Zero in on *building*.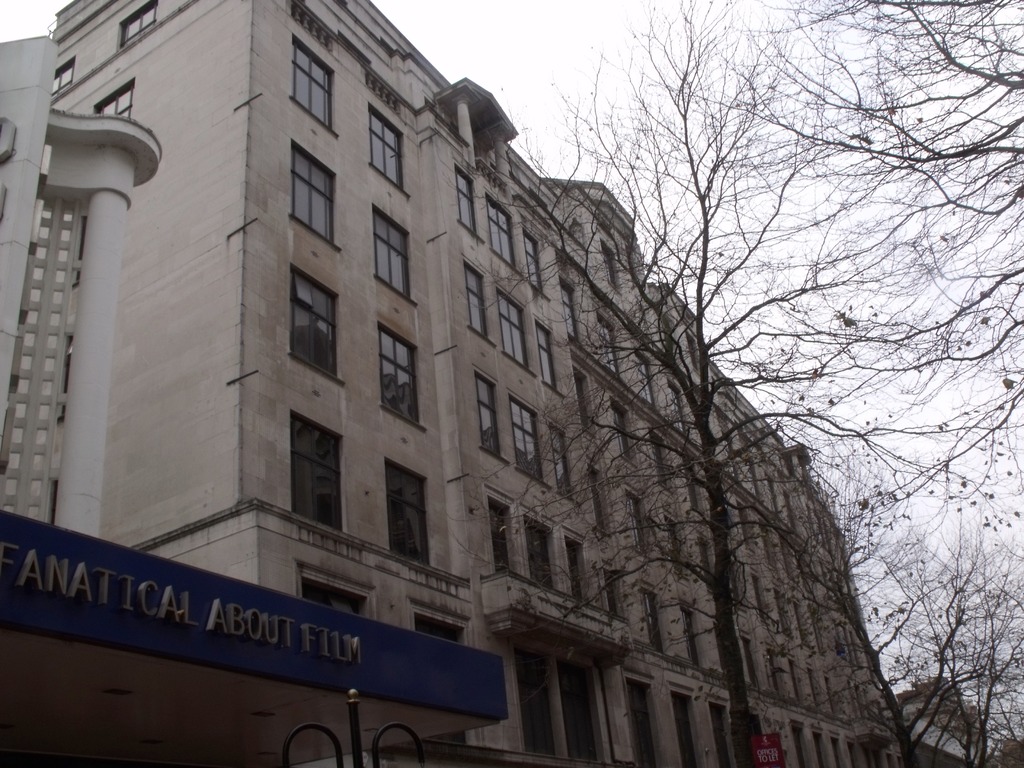
Zeroed in: (889,668,995,766).
